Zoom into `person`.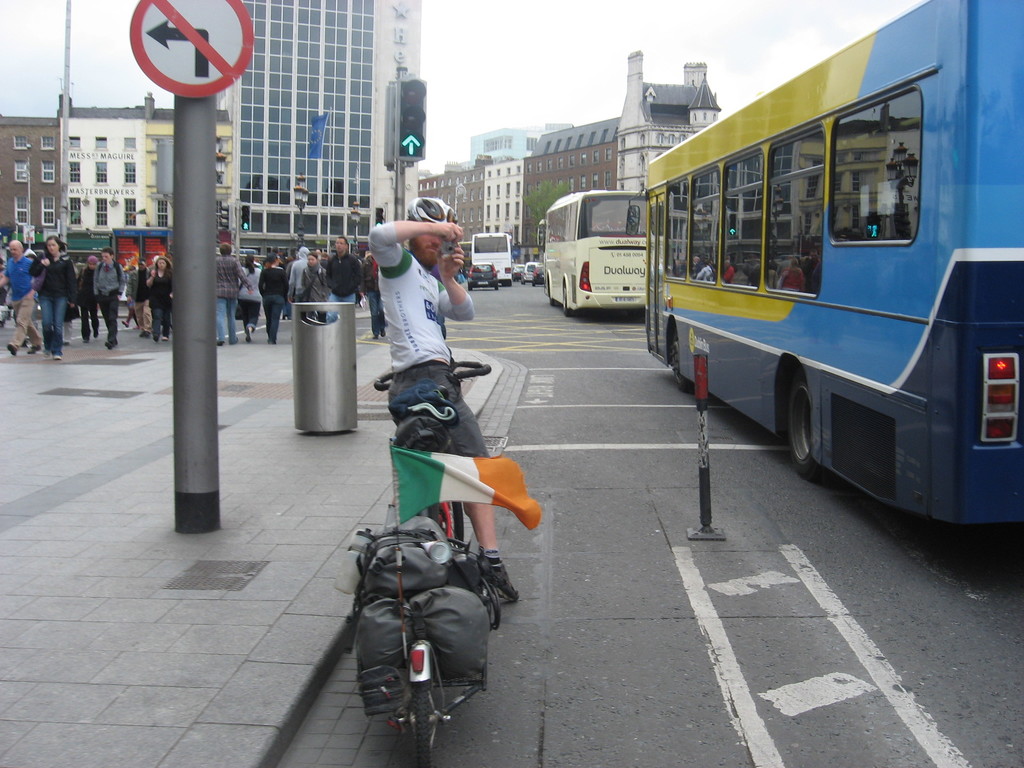
Zoom target: Rect(366, 195, 516, 600).
